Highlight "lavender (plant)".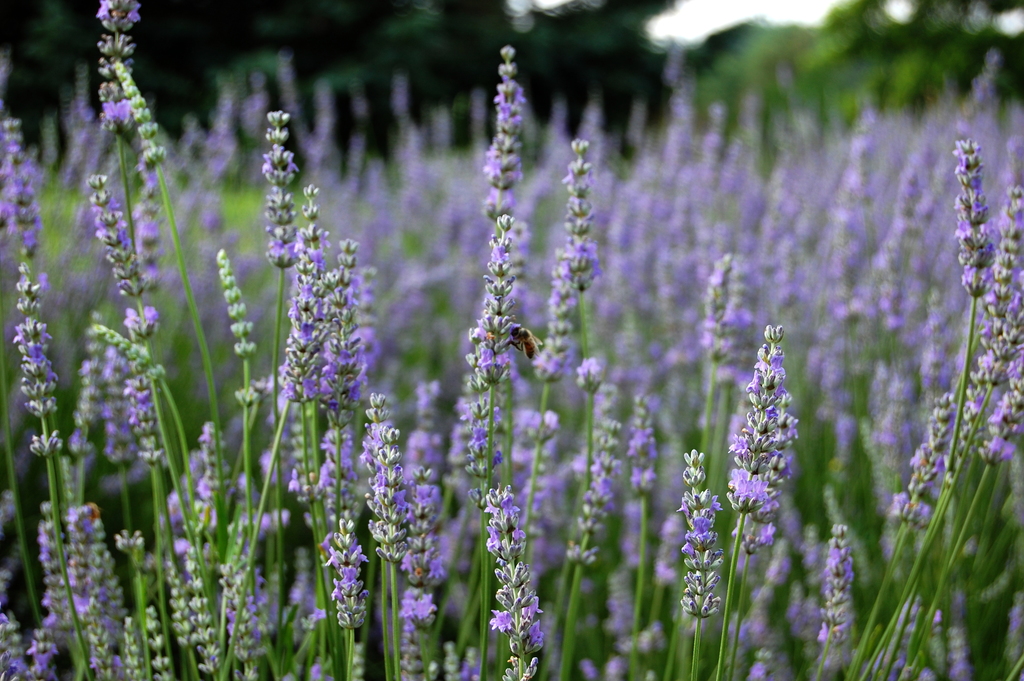
Highlighted region: select_region(939, 292, 1023, 472).
